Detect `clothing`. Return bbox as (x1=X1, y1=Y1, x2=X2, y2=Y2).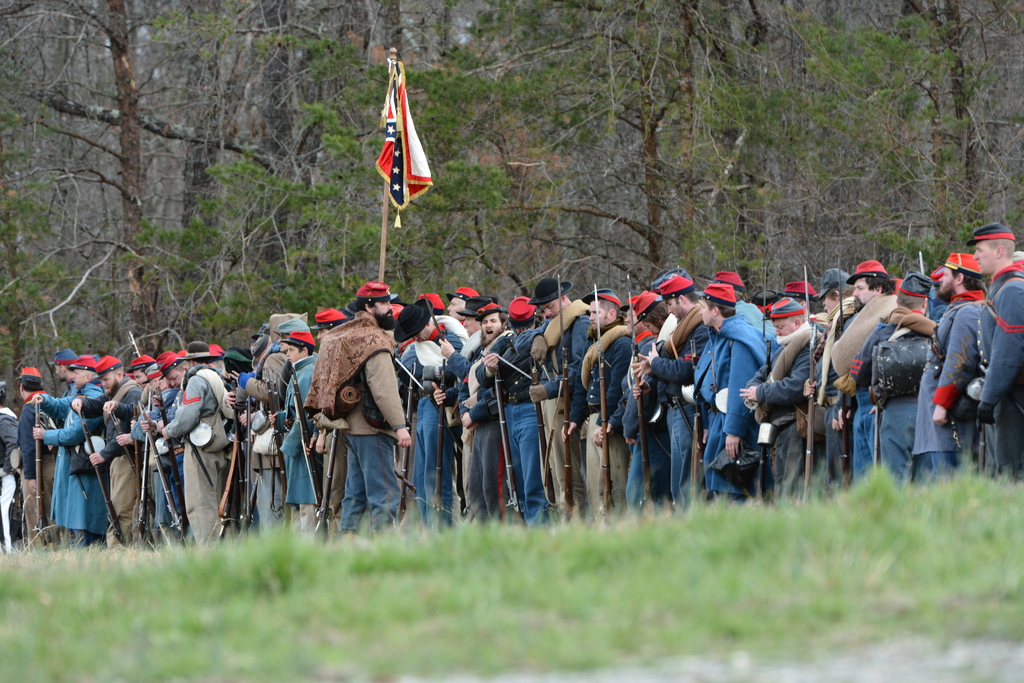
(x1=78, y1=385, x2=138, y2=543).
